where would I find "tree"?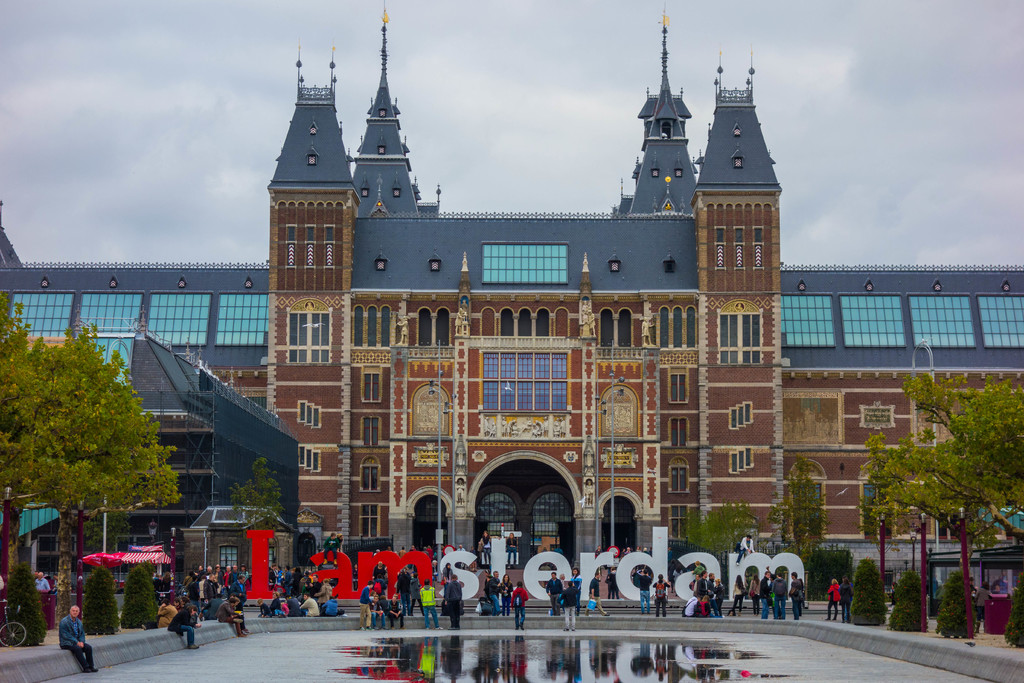
At BBox(935, 568, 977, 638).
